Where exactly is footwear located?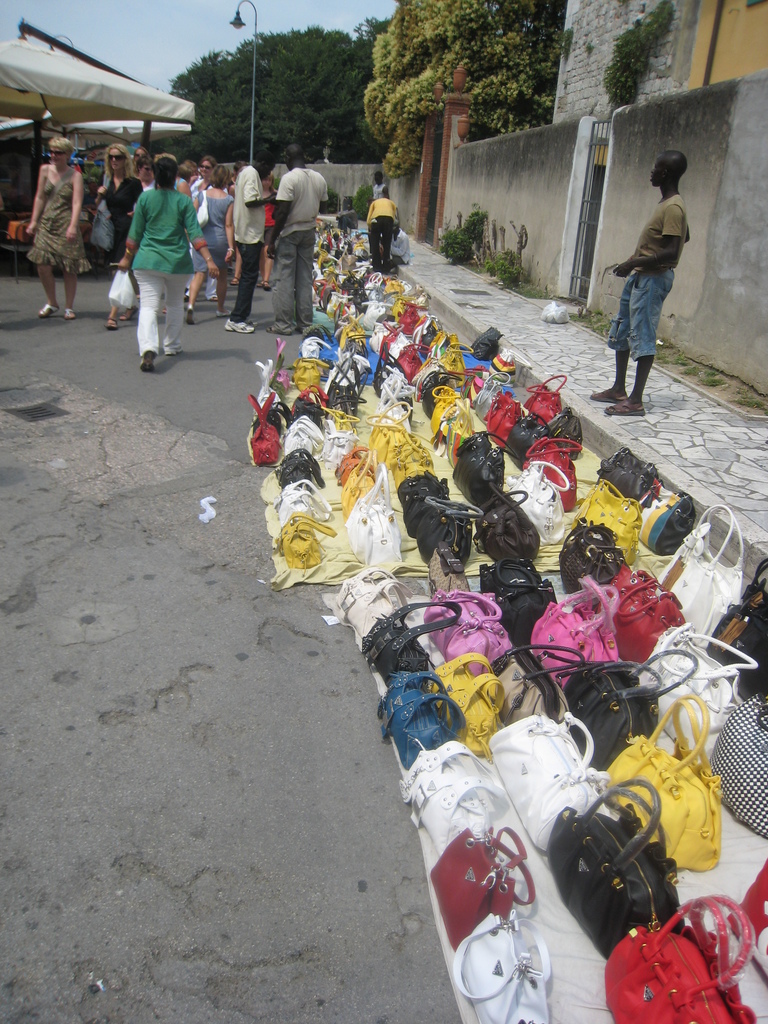
Its bounding box is [x1=588, y1=388, x2=627, y2=402].
